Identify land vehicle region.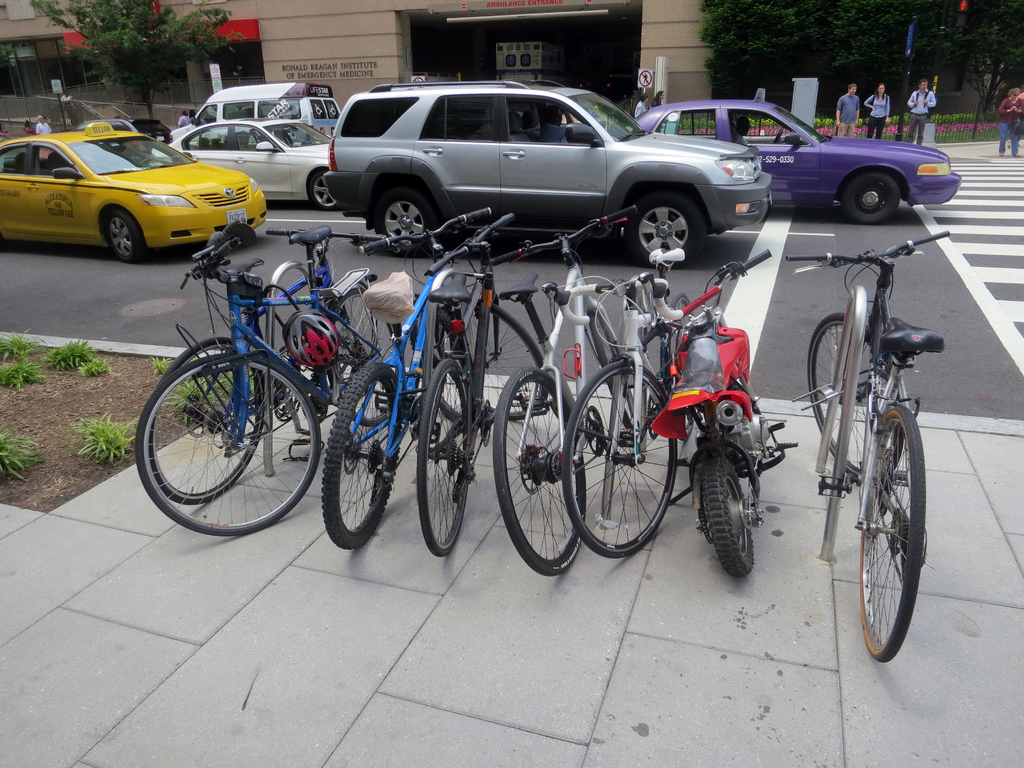
Region: bbox=[0, 131, 51, 161].
